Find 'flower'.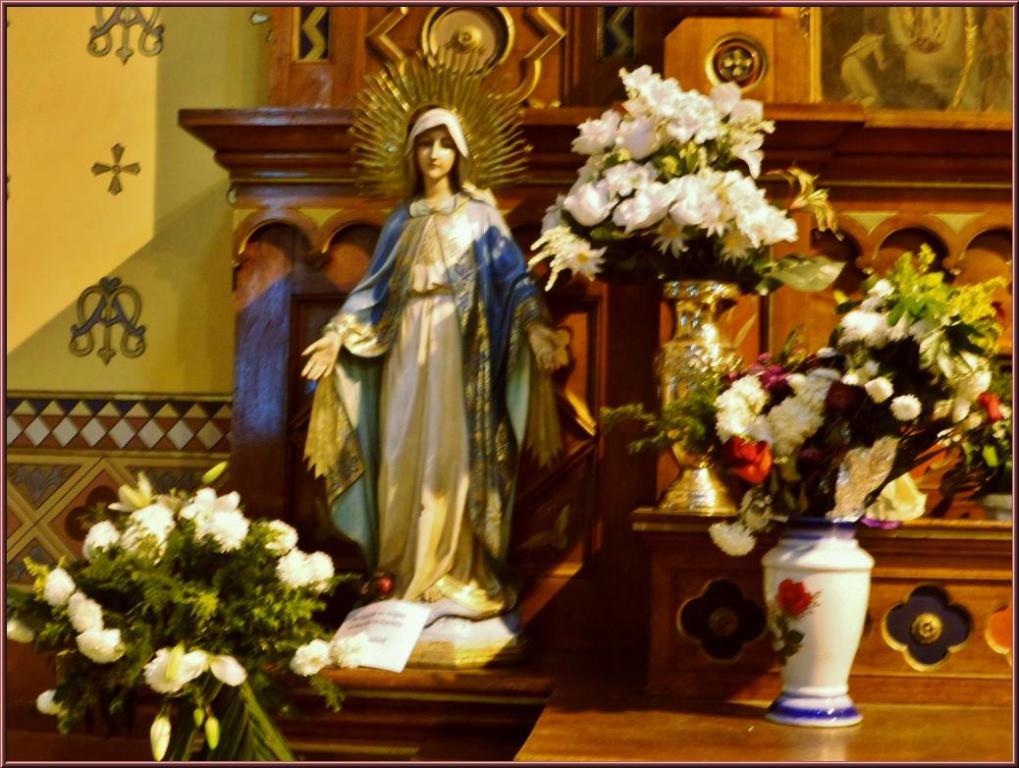
257/521/301/553.
